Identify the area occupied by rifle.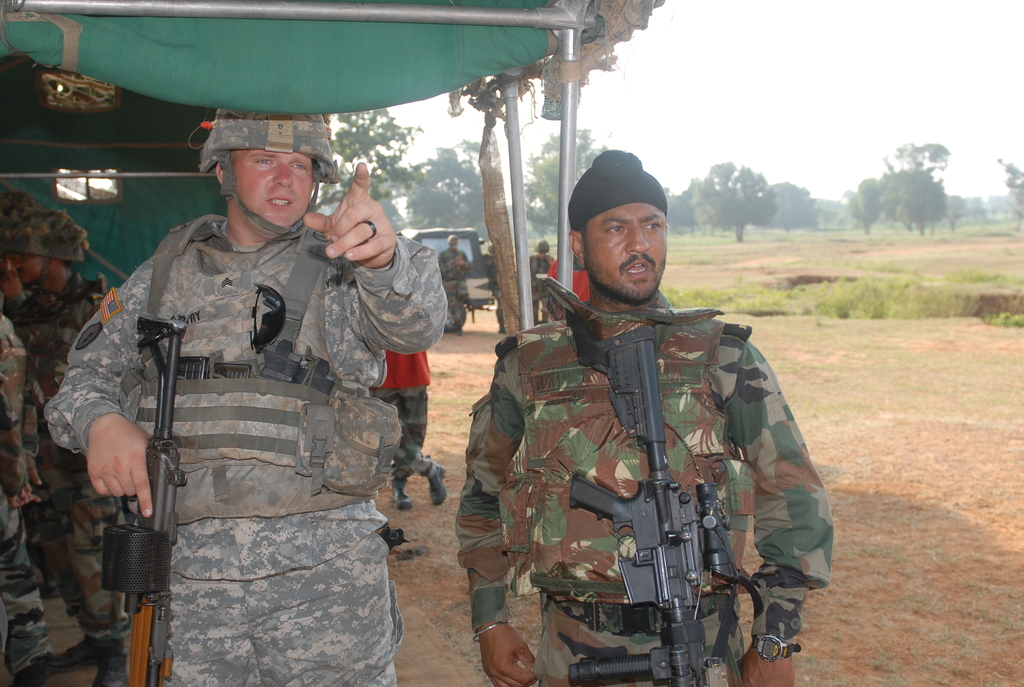
Area: select_region(474, 331, 813, 650).
